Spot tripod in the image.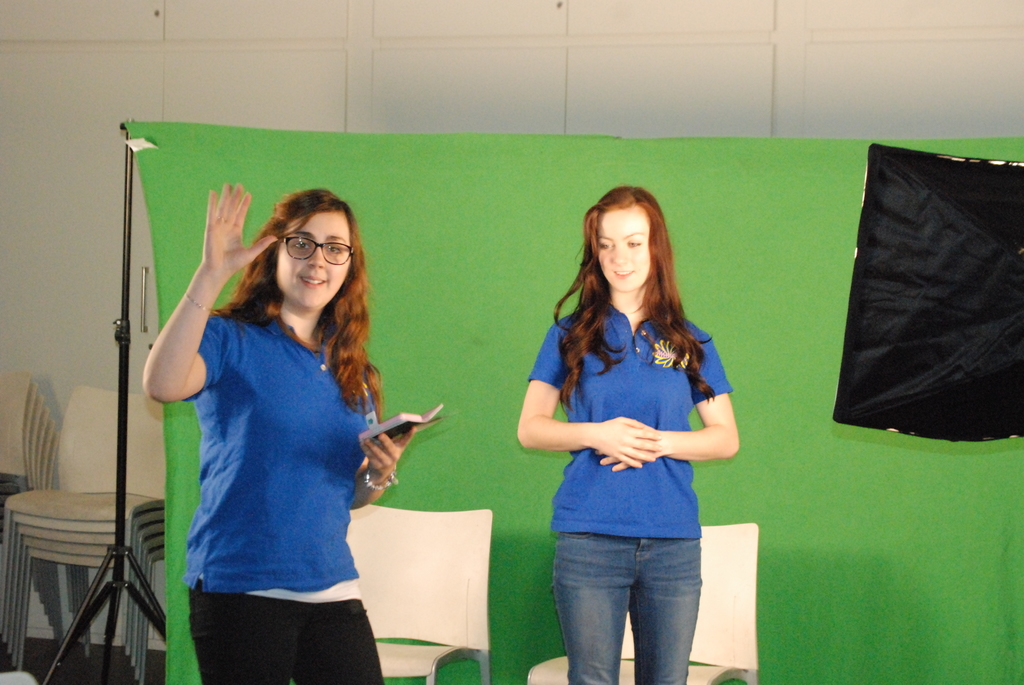
tripod found at <box>43,116,170,684</box>.
